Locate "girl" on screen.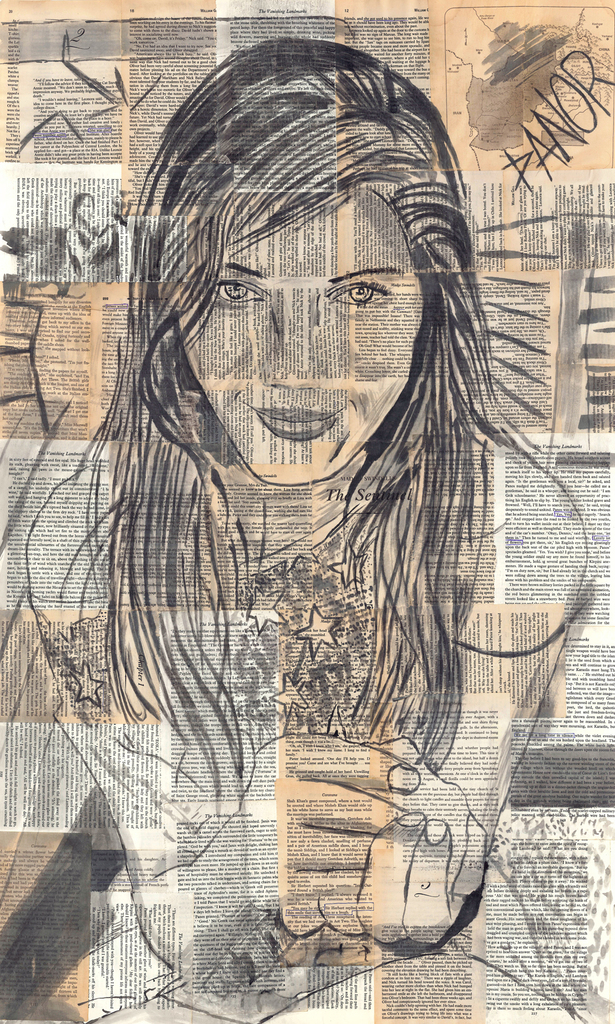
On screen at pyautogui.locateOnScreen(65, 193, 117, 284).
